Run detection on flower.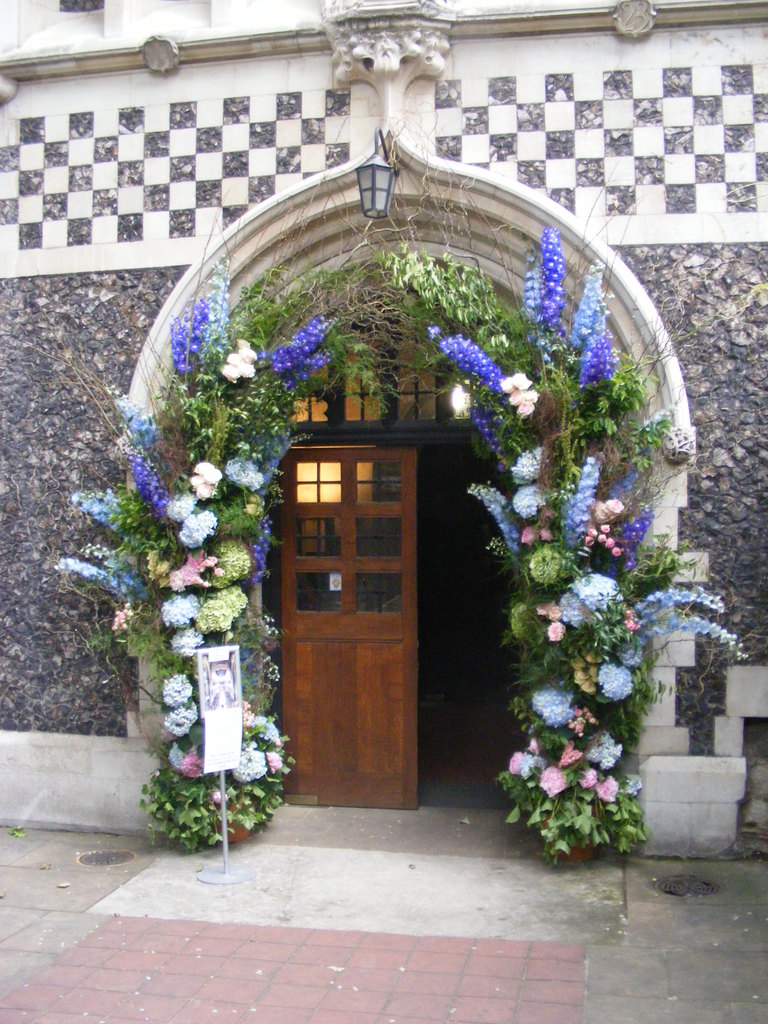
Result: 211:792:227:805.
